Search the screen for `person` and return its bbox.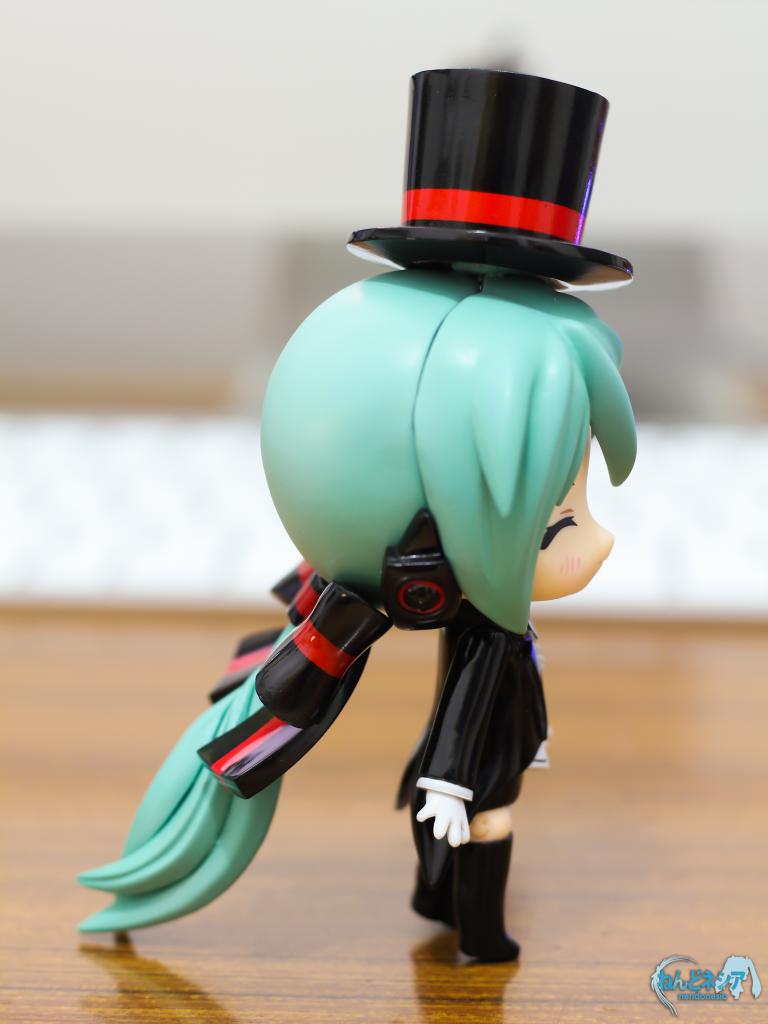
Found: bbox=(76, 67, 639, 961).
